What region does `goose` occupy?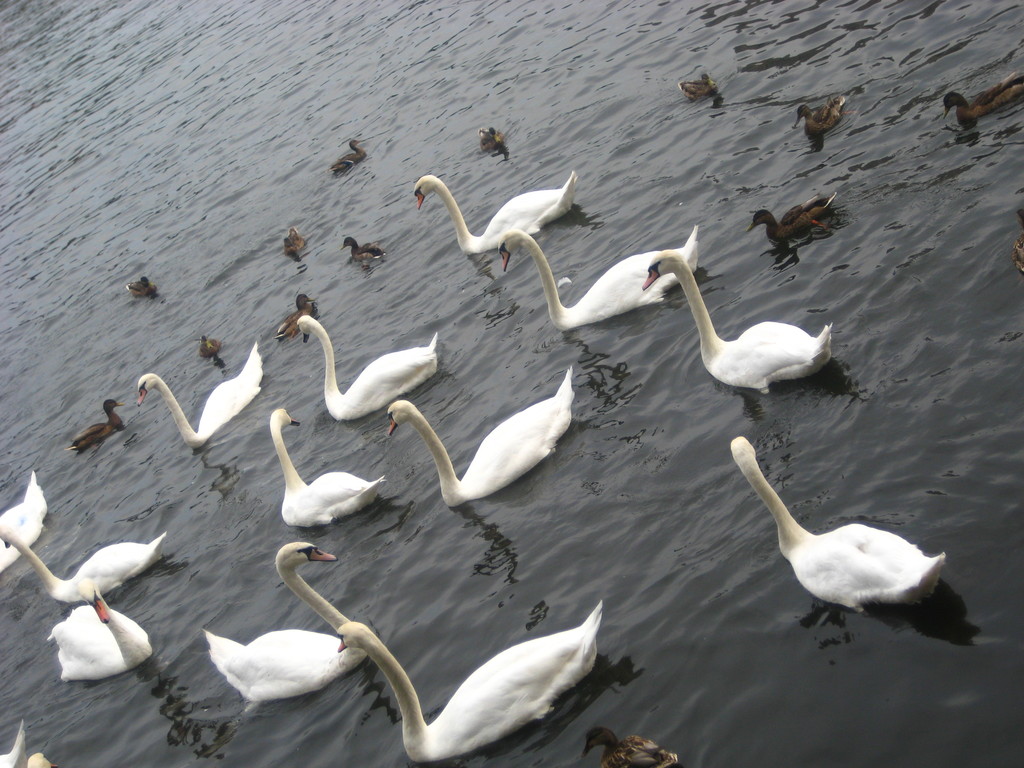
rect(68, 400, 125, 451).
